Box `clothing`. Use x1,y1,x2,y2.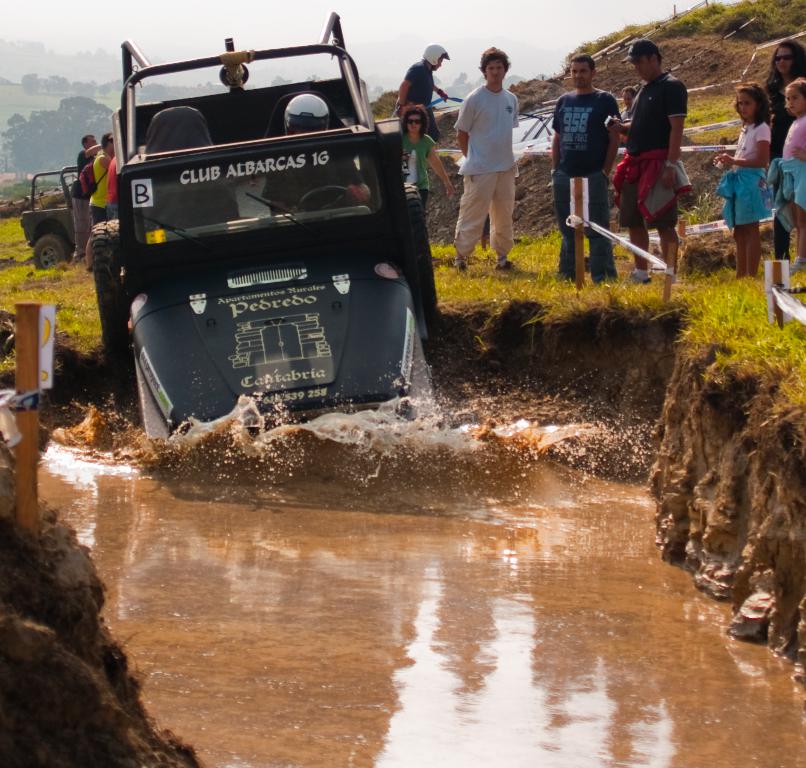
447,87,519,170.
